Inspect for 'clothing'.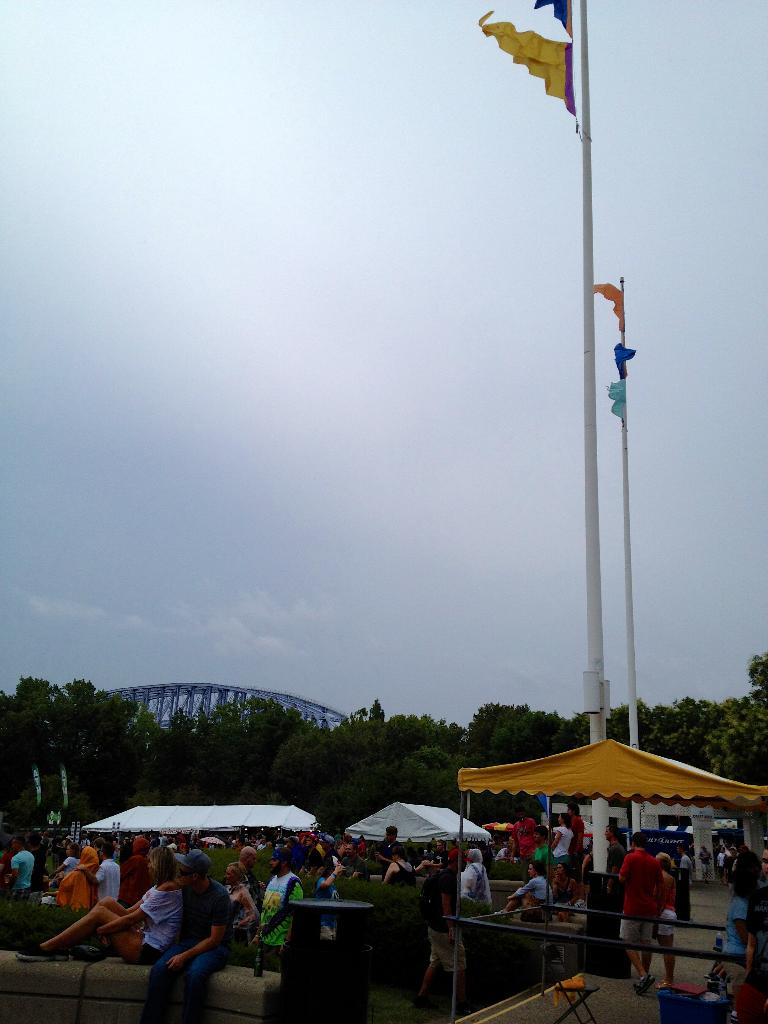
Inspection: (x1=59, y1=848, x2=97, y2=908).
